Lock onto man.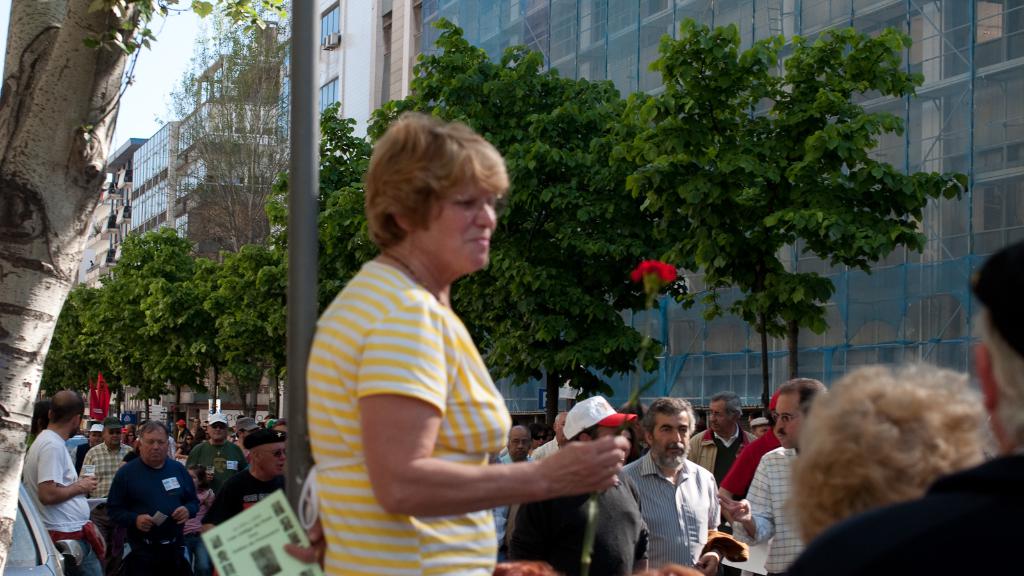
Locked: pyautogui.locateOnScreen(505, 392, 648, 575).
